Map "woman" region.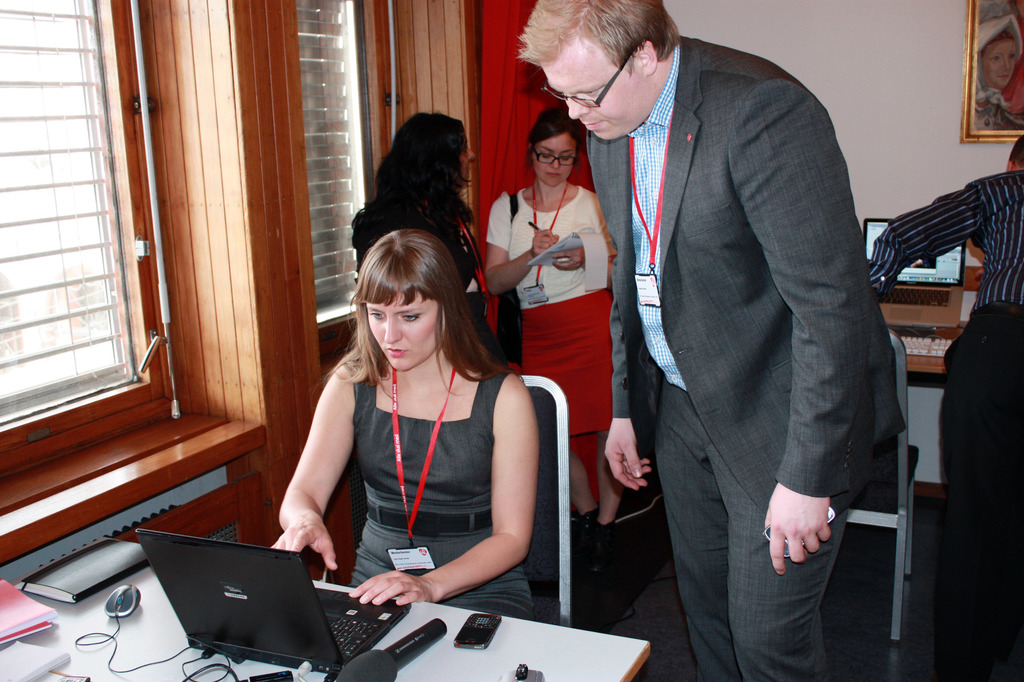
Mapped to 472:104:618:571.
